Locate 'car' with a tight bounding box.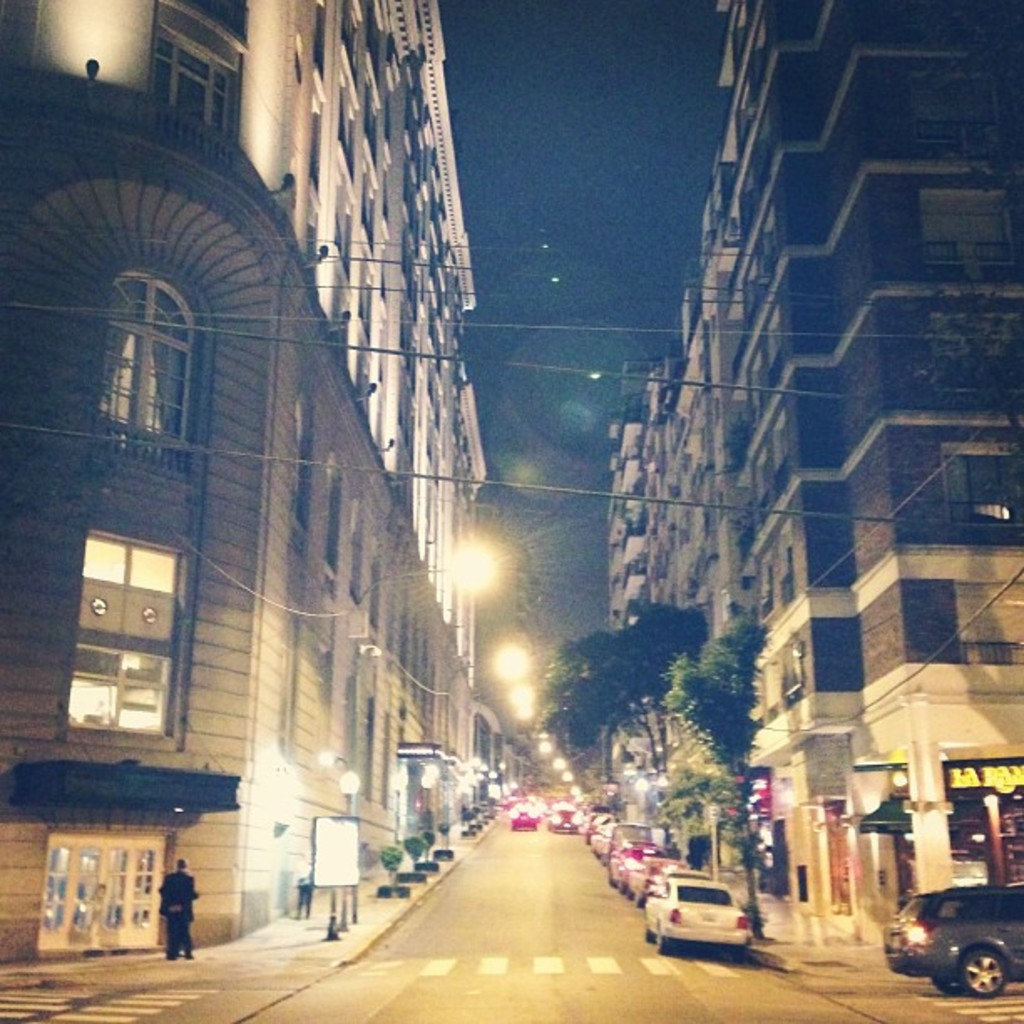
[607, 833, 653, 875].
